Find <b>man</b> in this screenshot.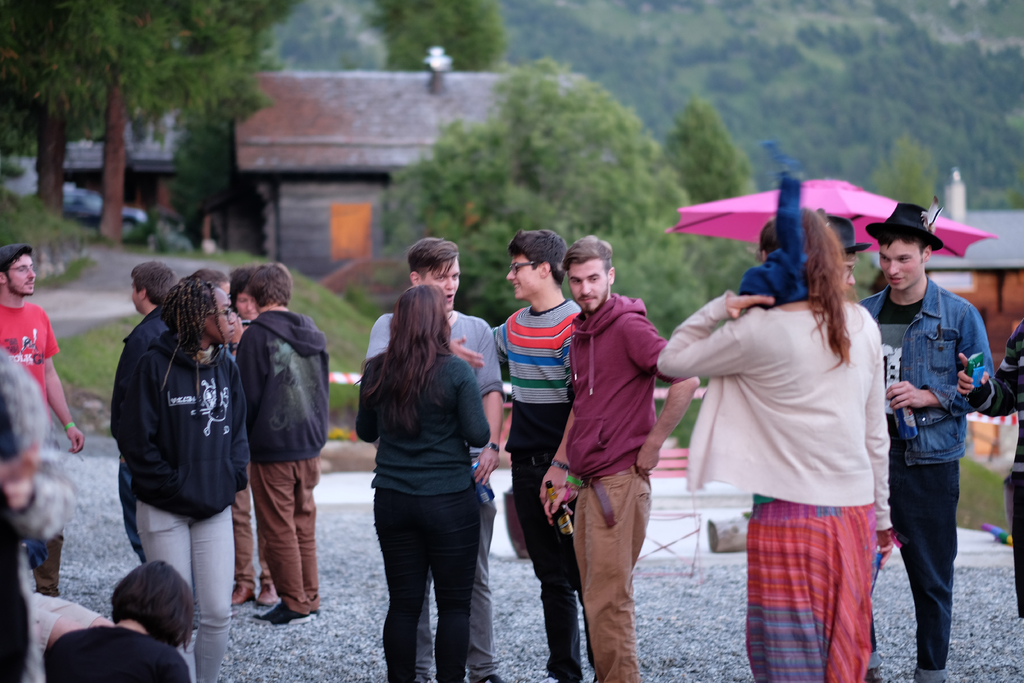
The bounding box for <b>man</b> is [108, 260, 176, 557].
